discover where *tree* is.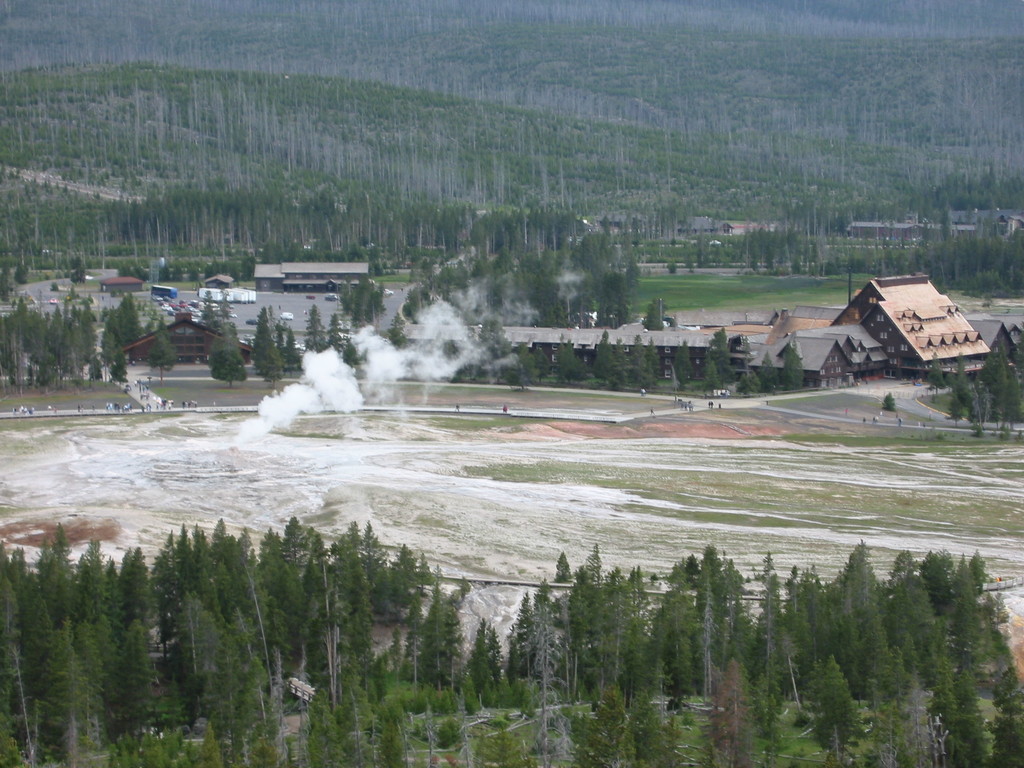
Discovered at region(255, 306, 280, 389).
